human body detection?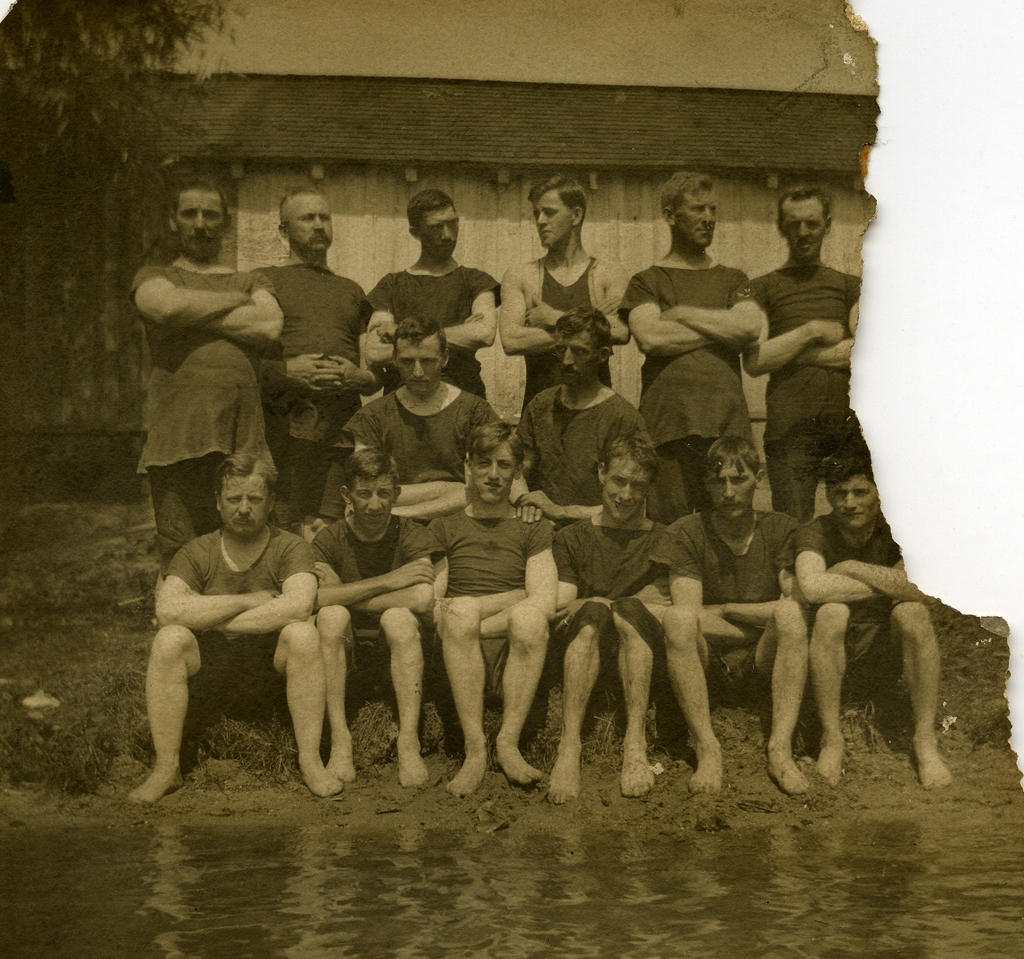
[left=255, top=178, right=358, bottom=519]
